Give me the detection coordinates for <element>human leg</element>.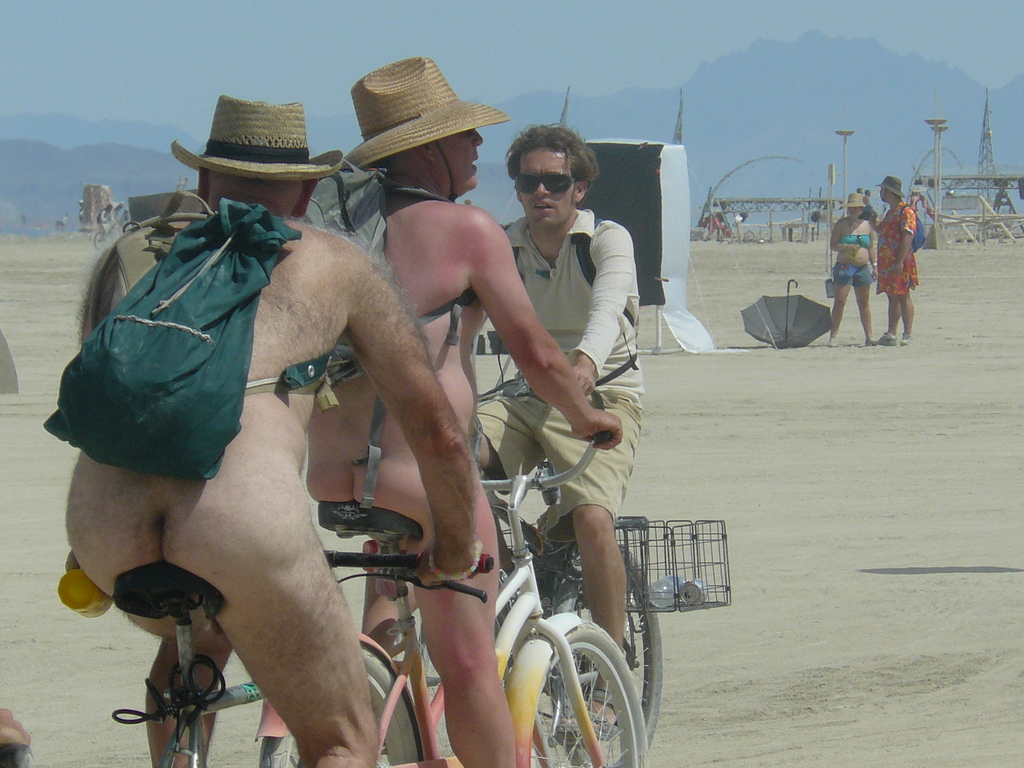
[x1=65, y1=509, x2=232, y2=767].
